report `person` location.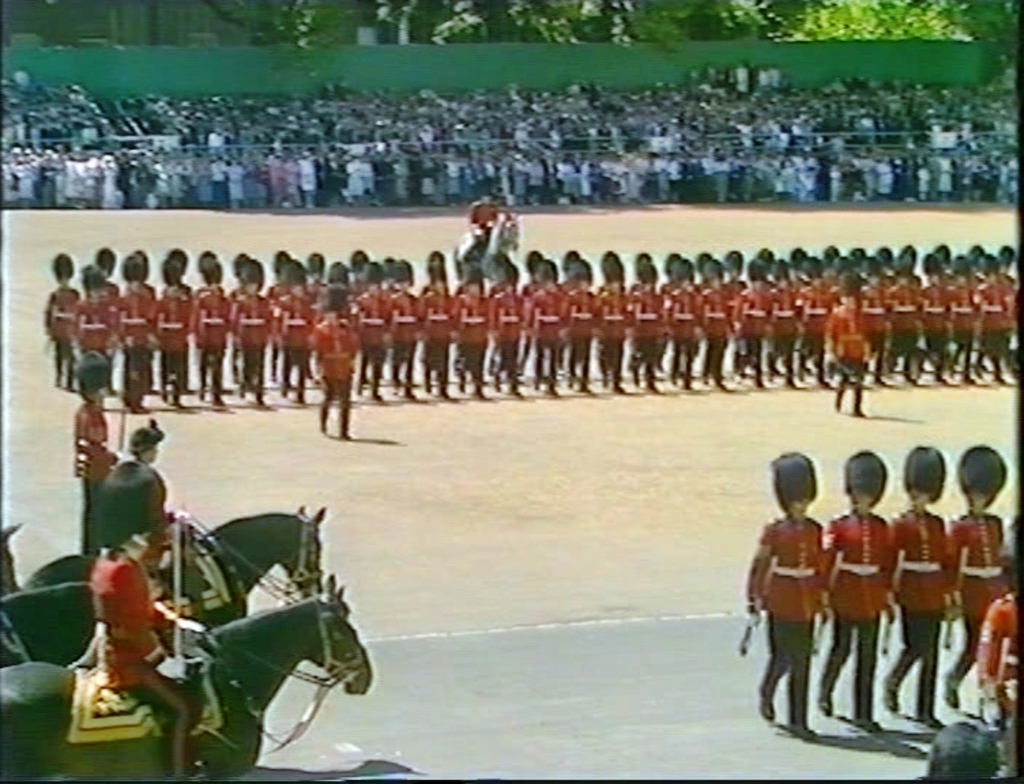
Report: region(458, 189, 498, 279).
